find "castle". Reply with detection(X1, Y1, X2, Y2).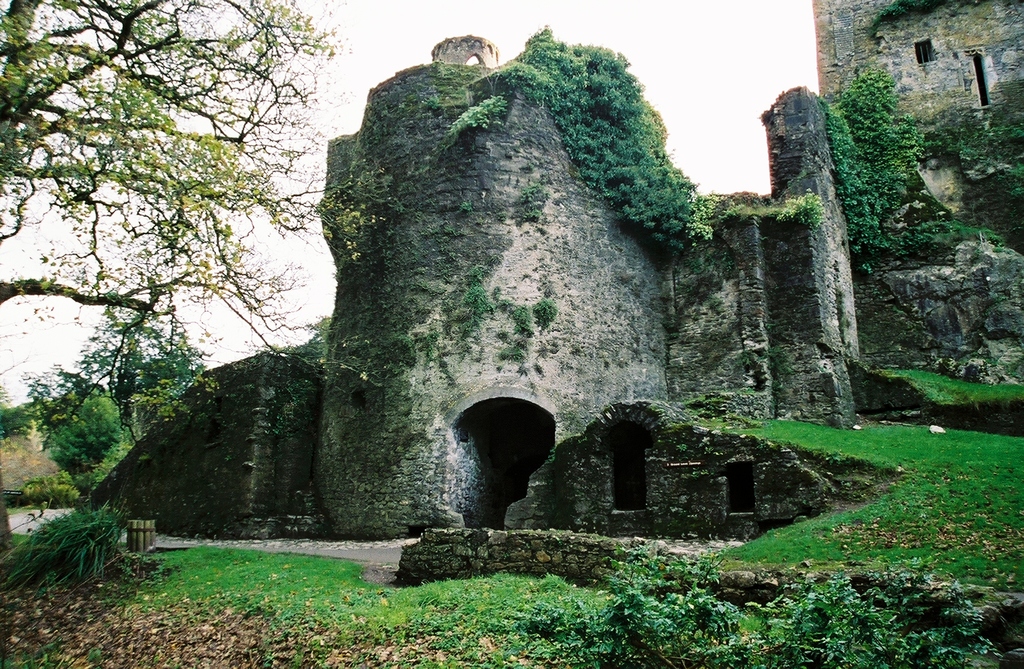
detection(90, 0, 1023, 547).
